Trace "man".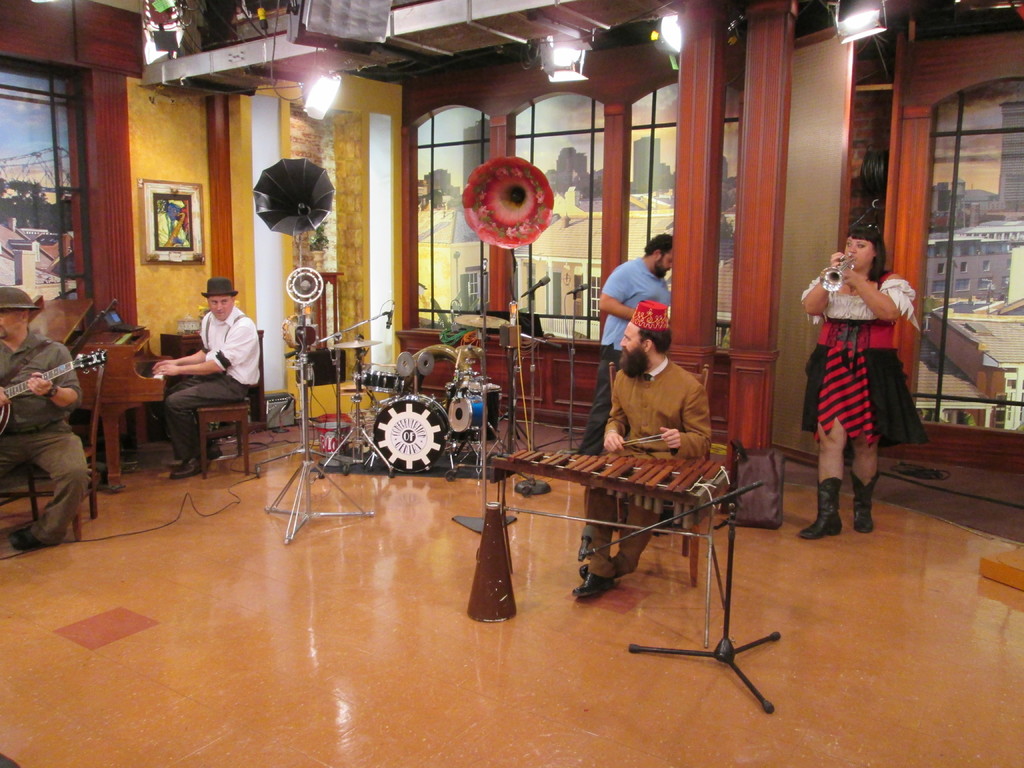
Traced to (567,295,707,598).
